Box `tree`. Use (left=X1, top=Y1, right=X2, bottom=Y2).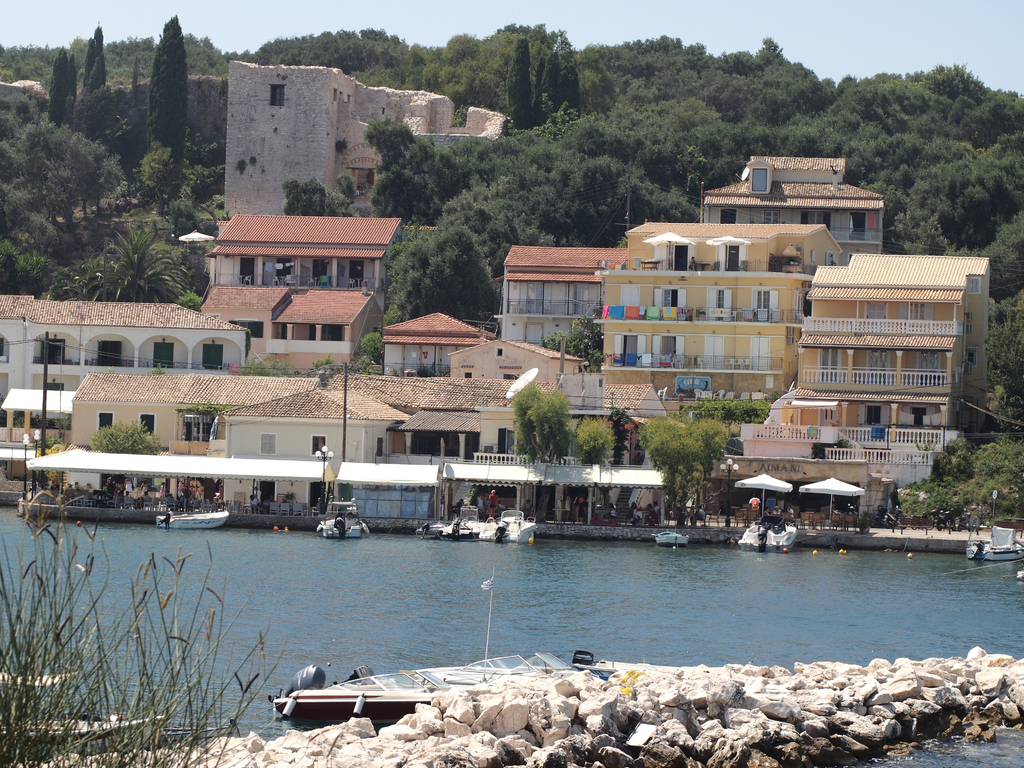
(left=646, top=399, right=734, bottom=508).
